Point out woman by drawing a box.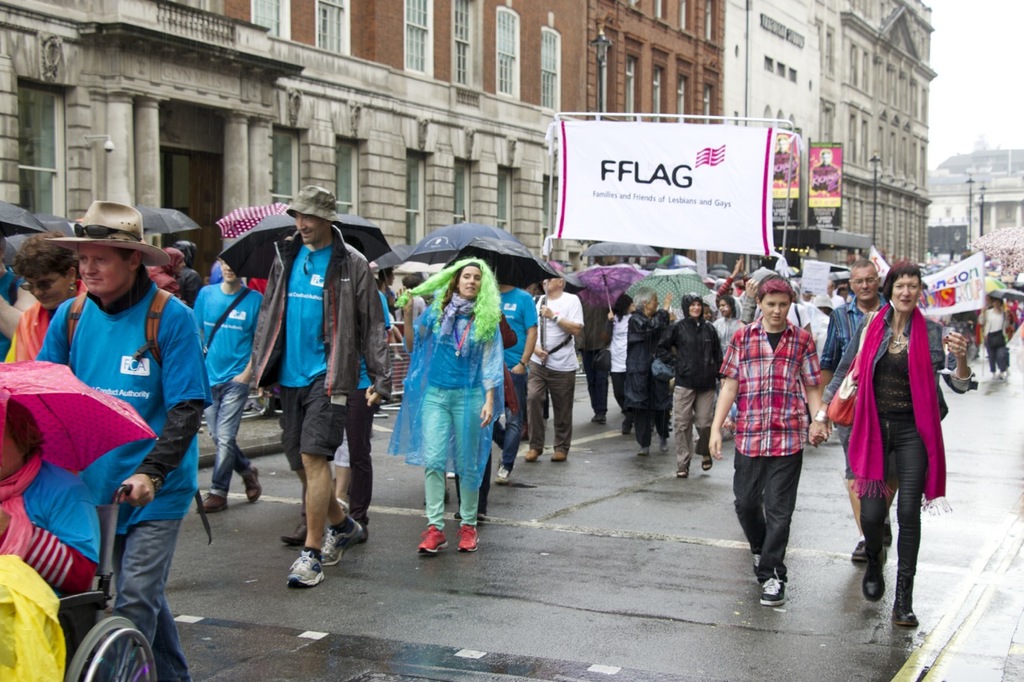
{"x1": 393, "y1": 257, "x2": 503, "y2": 554}.
